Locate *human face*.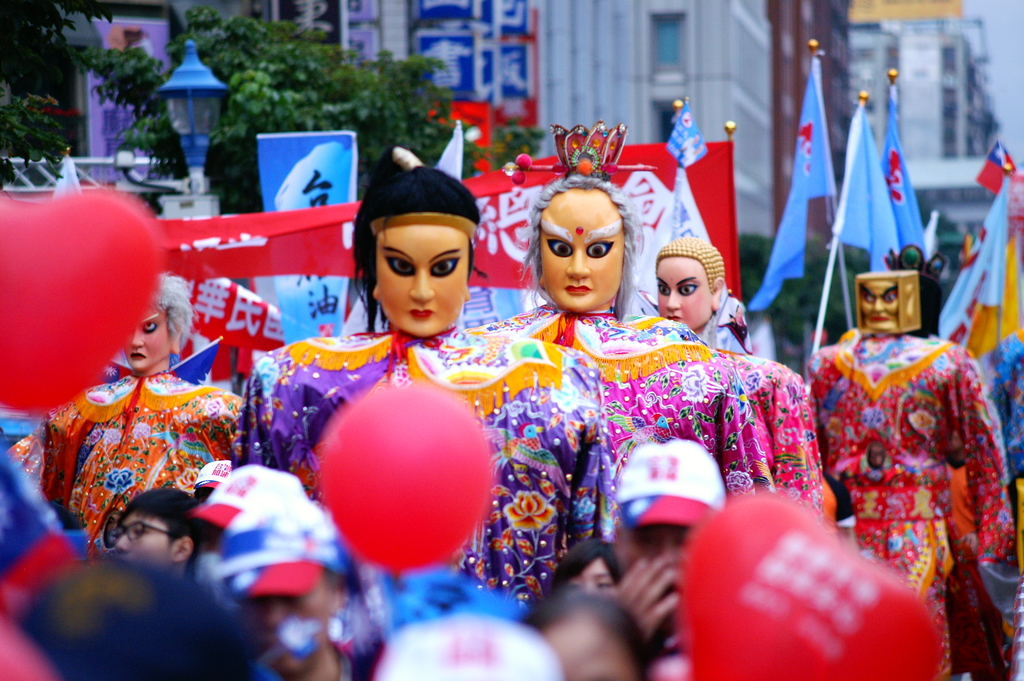
Bounding box: bbox(858, 281, 897, 327).
